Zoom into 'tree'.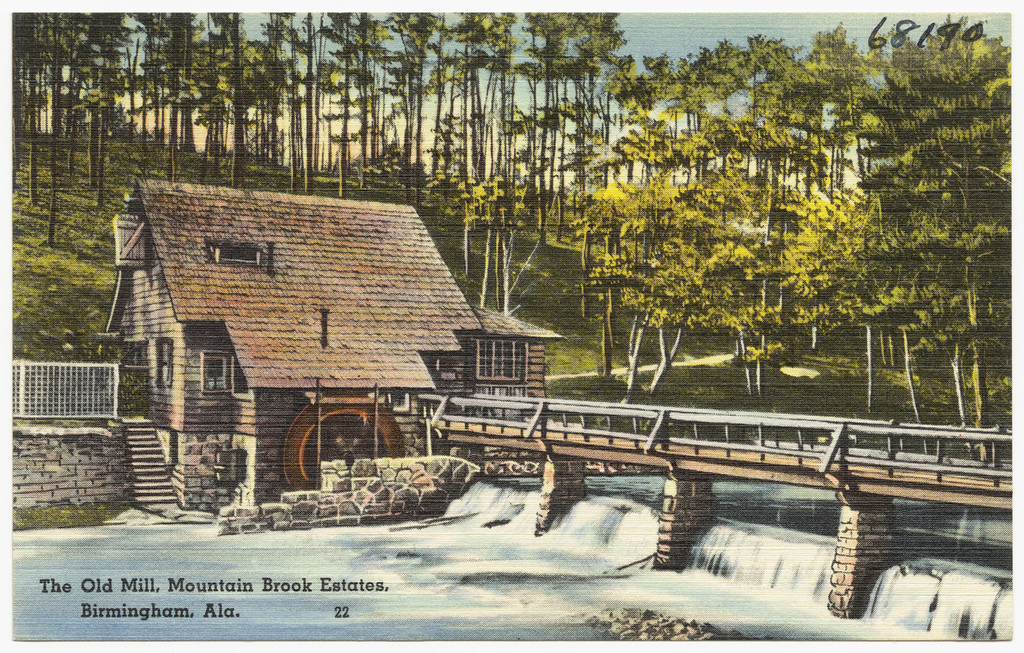
Zoom target: <bbox>625, 169, 779, 383</bbox>.
